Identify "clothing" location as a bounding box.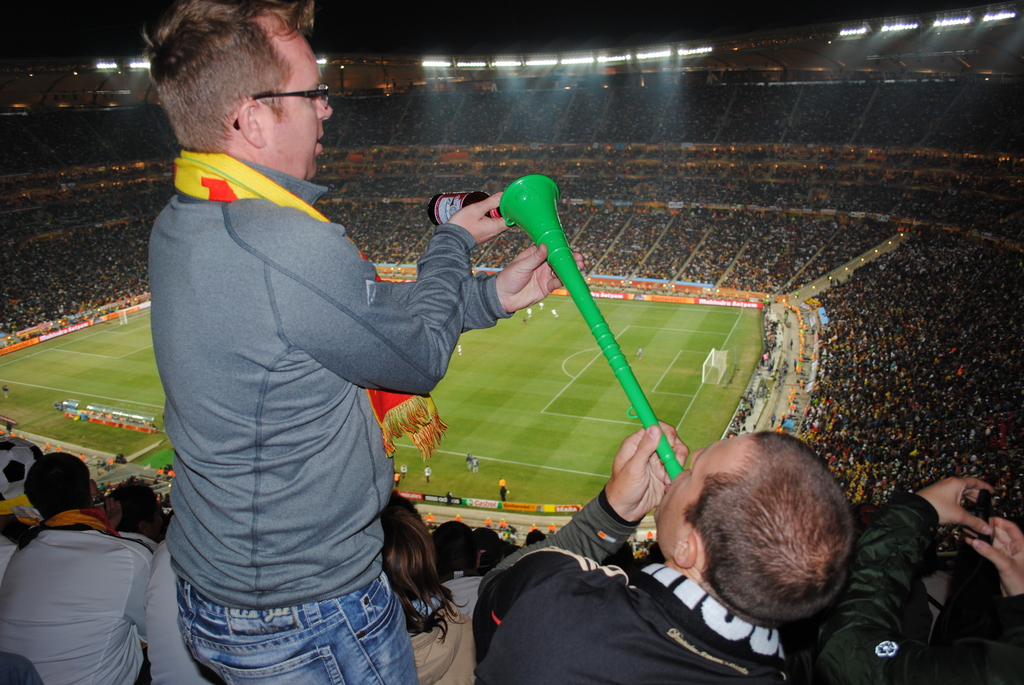
locate(472, 487, 801, 684).
